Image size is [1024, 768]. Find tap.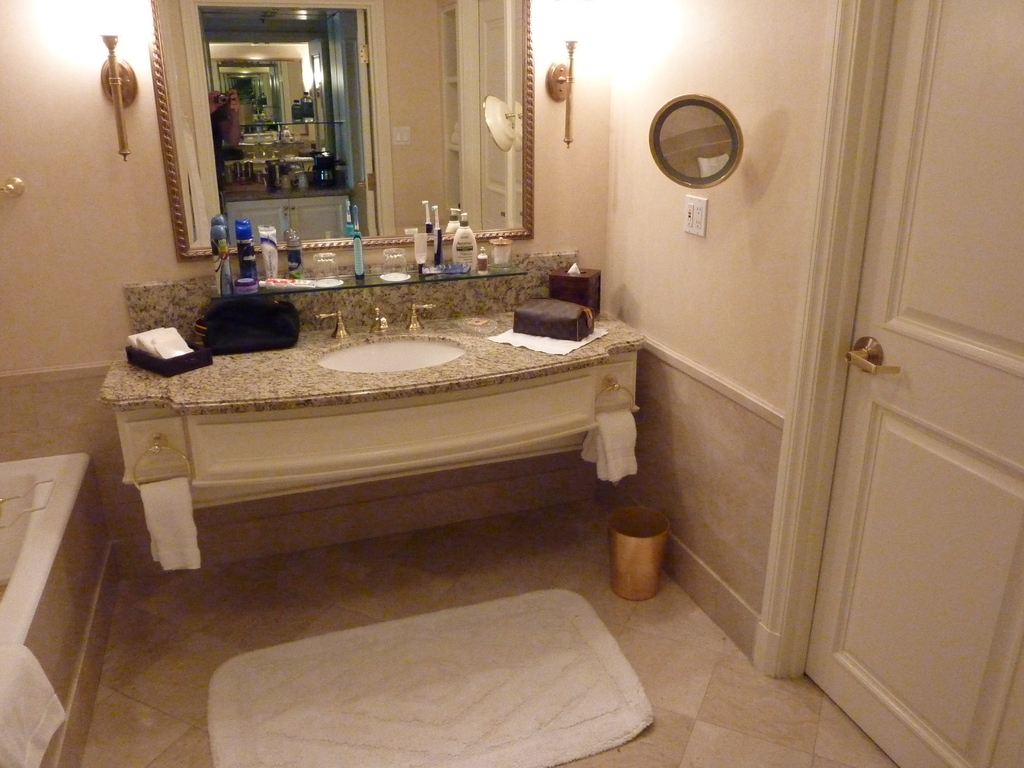
[x1=365, y1=307, x2=383, y2=340].
